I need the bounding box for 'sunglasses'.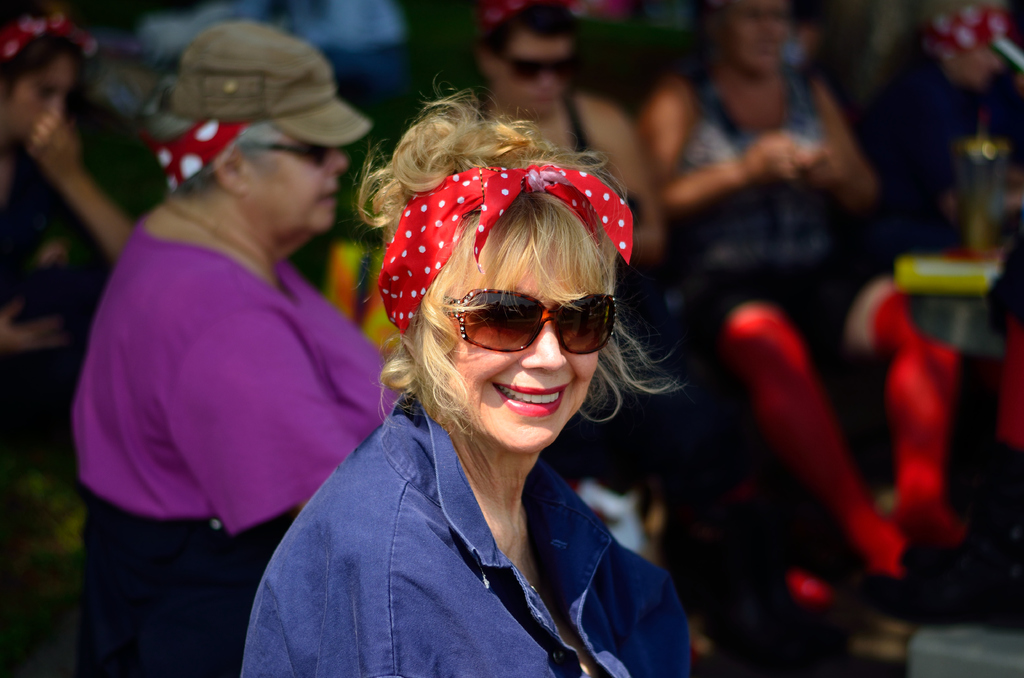
Here it is: BBox(436, 289, 618, 357).
